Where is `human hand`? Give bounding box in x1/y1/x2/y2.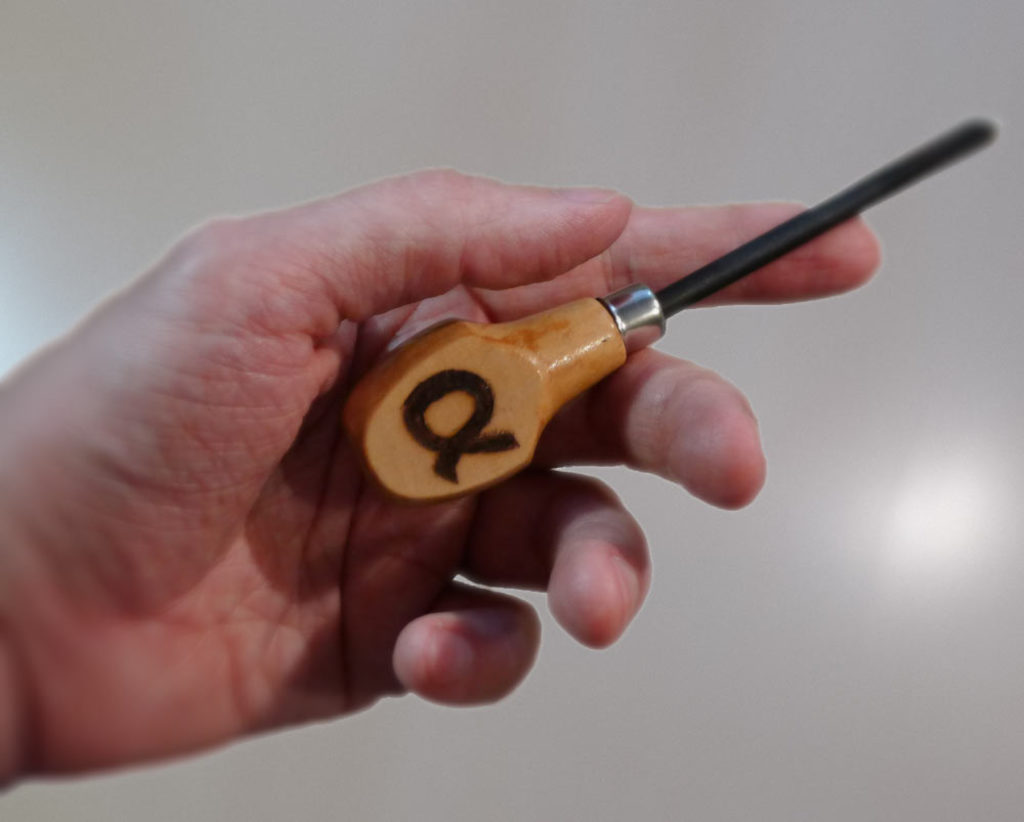
28/185/953/722.
